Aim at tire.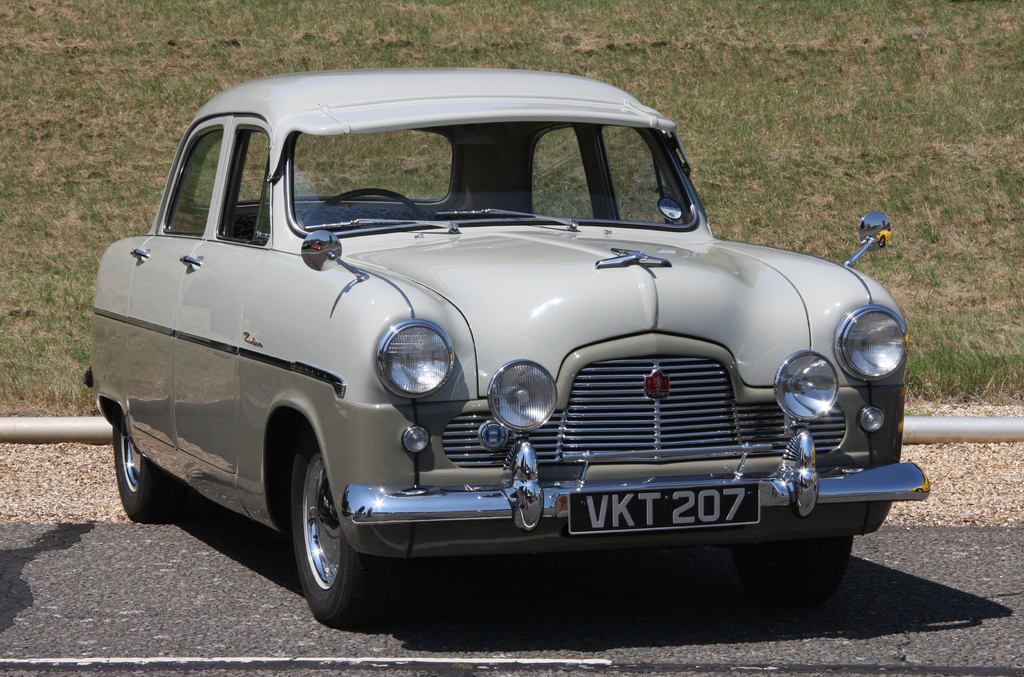
Aimed at [728, 536, 850, 608].
